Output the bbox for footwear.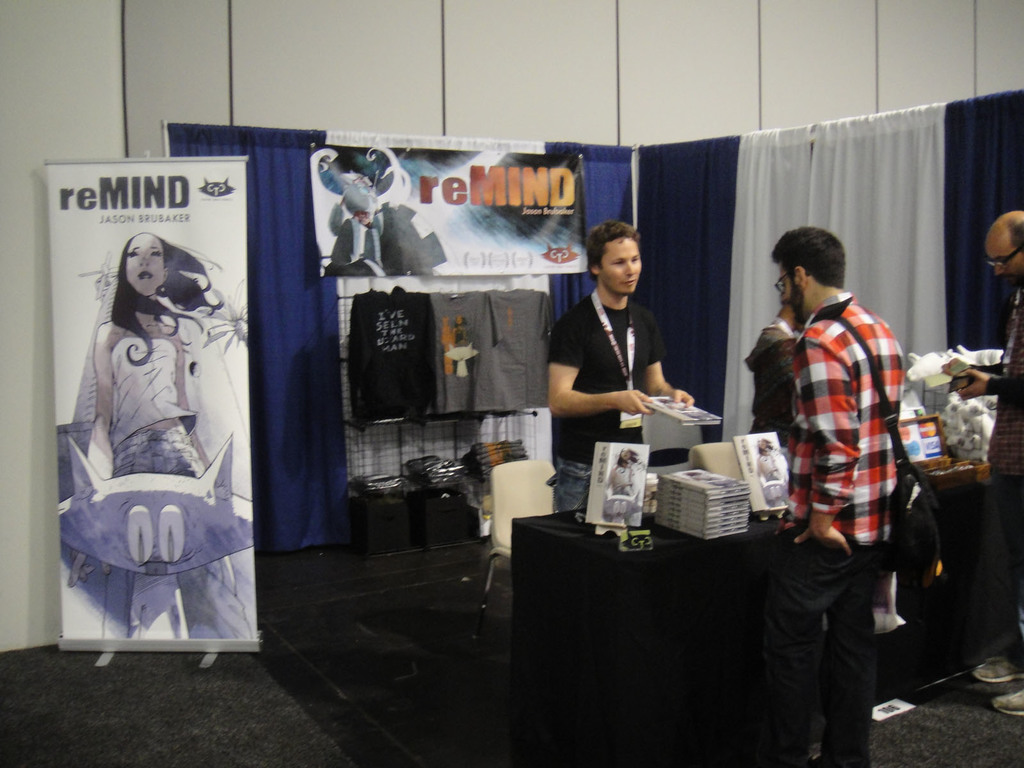
region(969, 653, 1023, 683).
